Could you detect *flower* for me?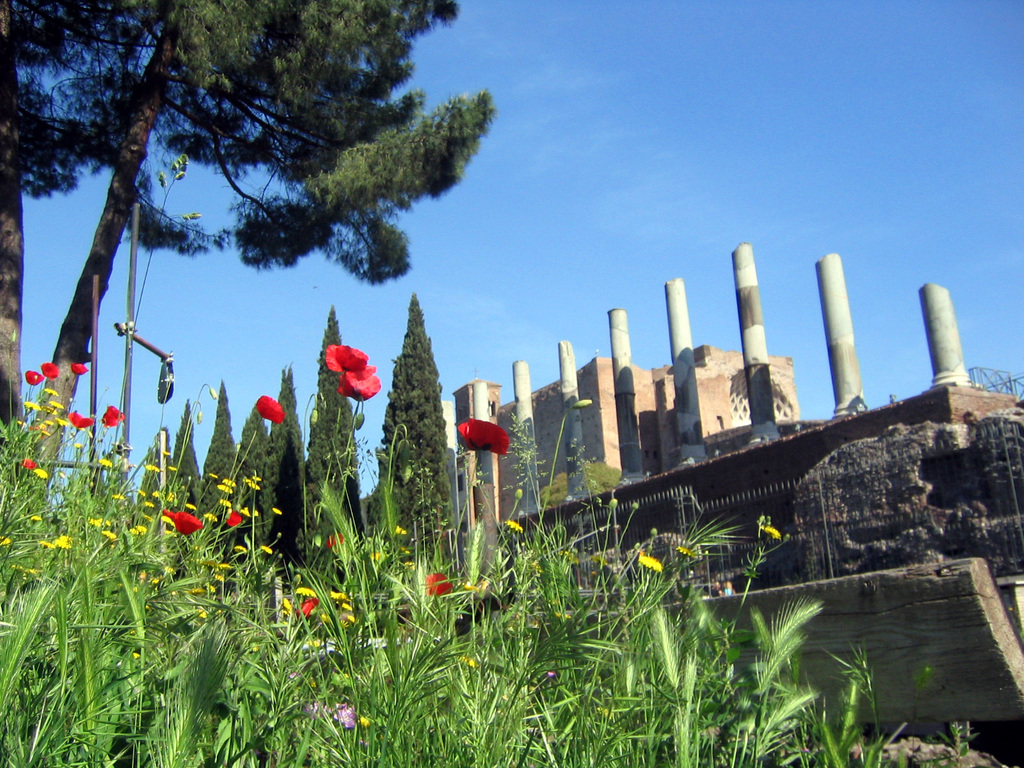
Detection result: l=333, t=709, r=358, b=730.
